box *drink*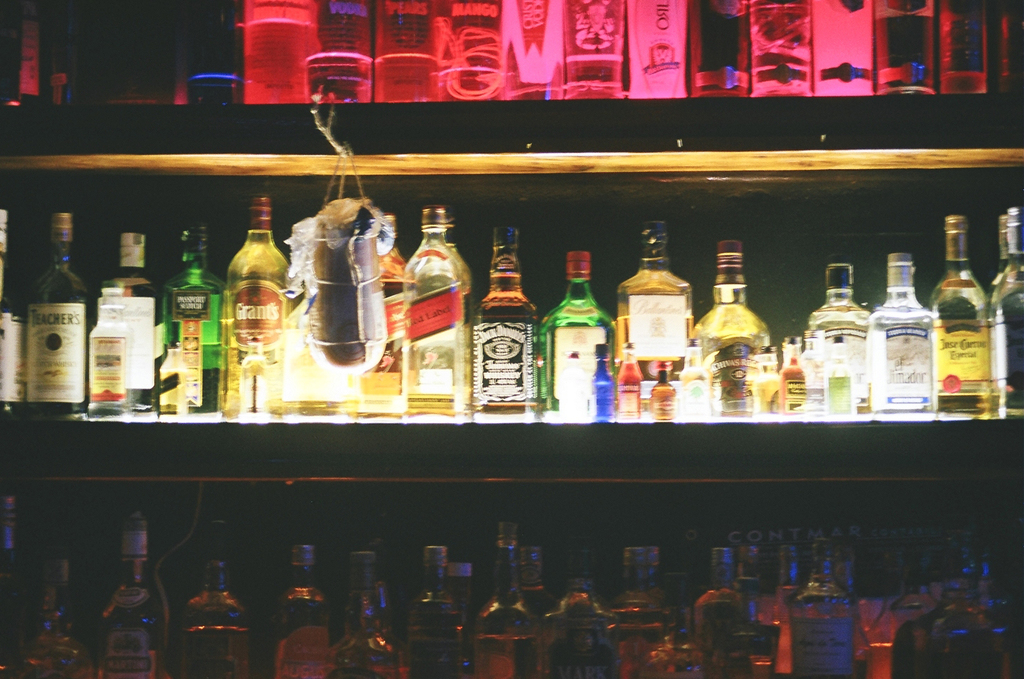
(left=376, top=56, right=438, bottom=101)
